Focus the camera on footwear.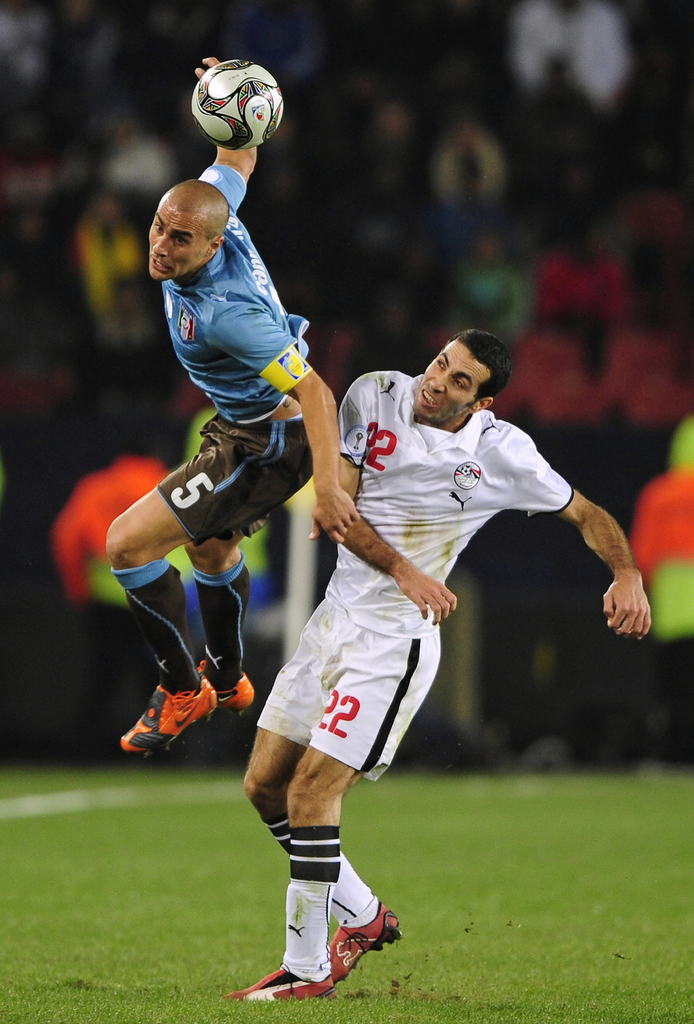
Focus region: (232, 960, 335, 1011).
